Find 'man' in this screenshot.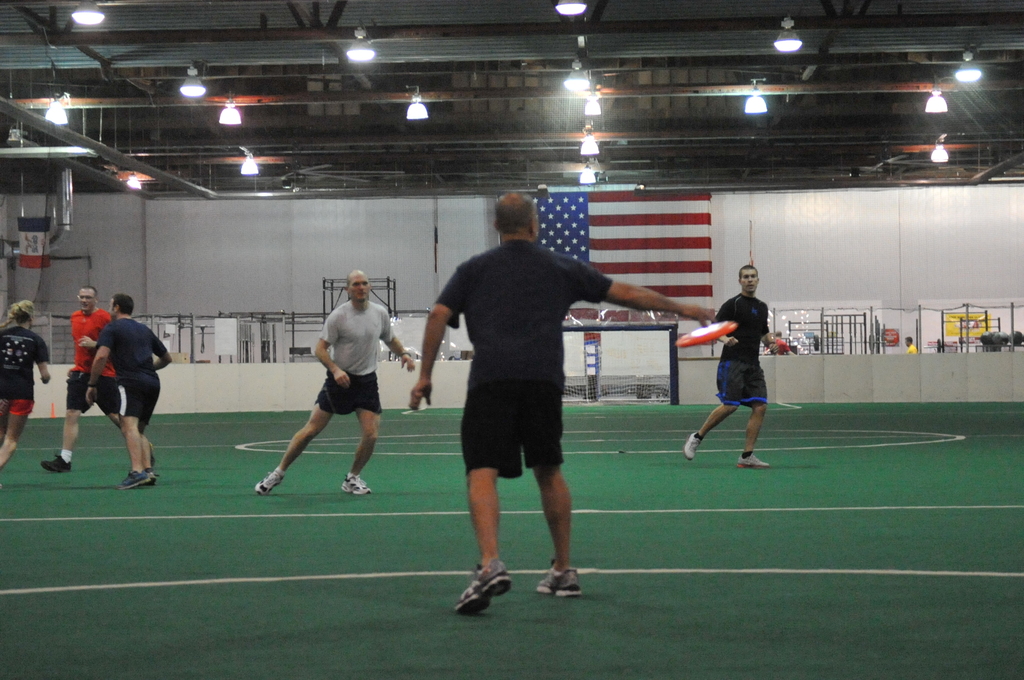
The bounding box for 'man' is (42,286,125,469).
